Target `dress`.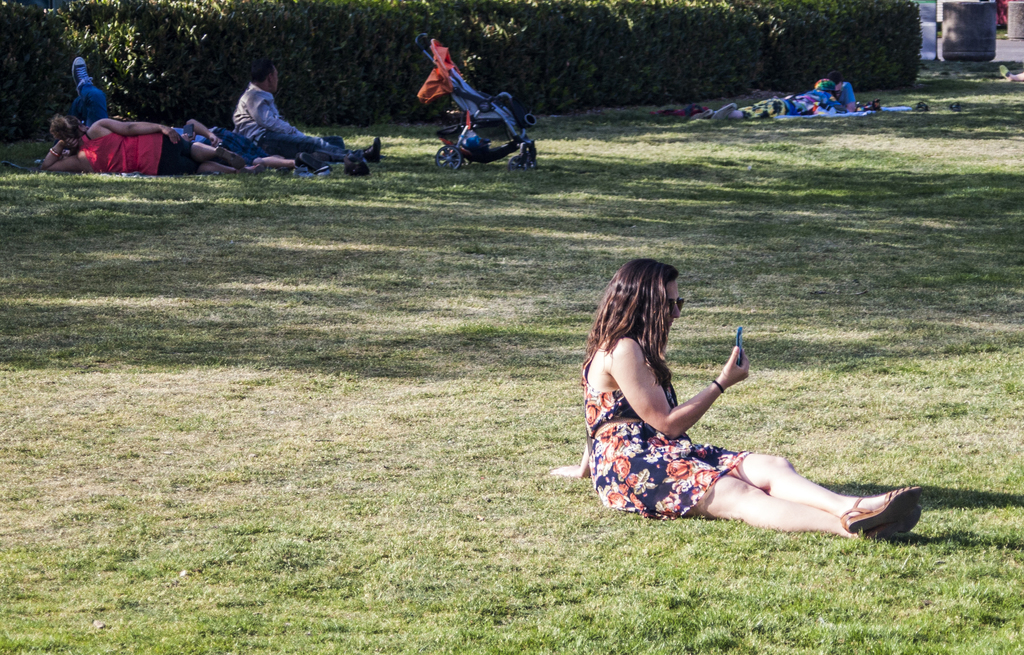
Target region: rect(584, 334, 748, 521).
